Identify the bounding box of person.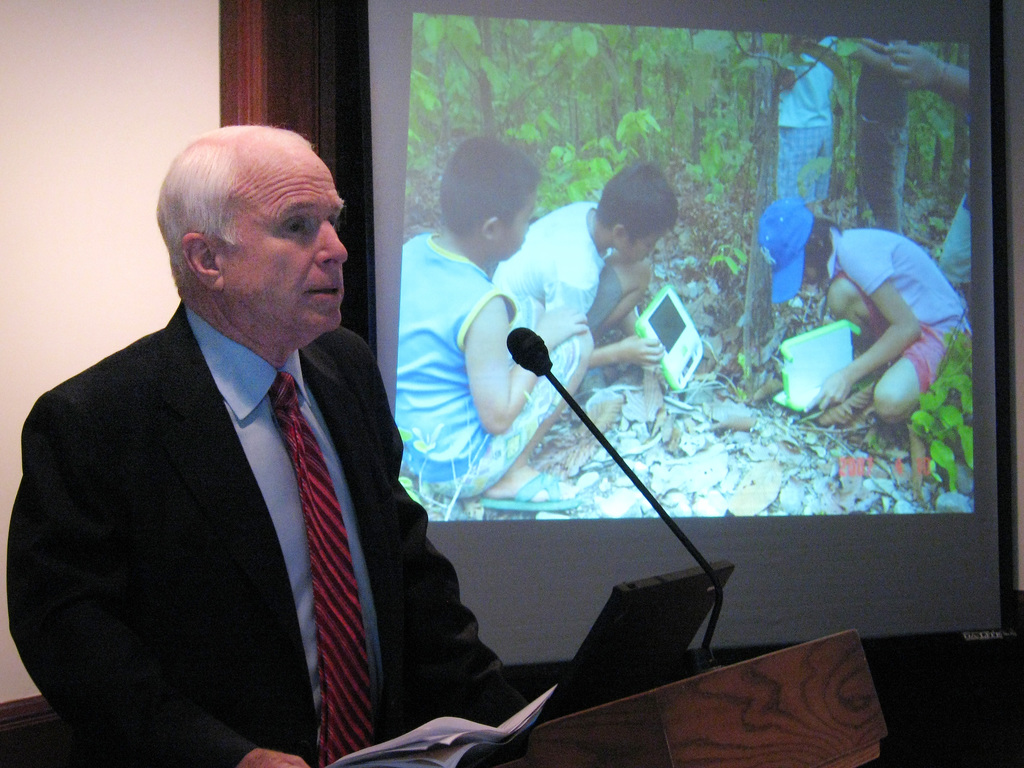
[9, 125, 536, 767].
